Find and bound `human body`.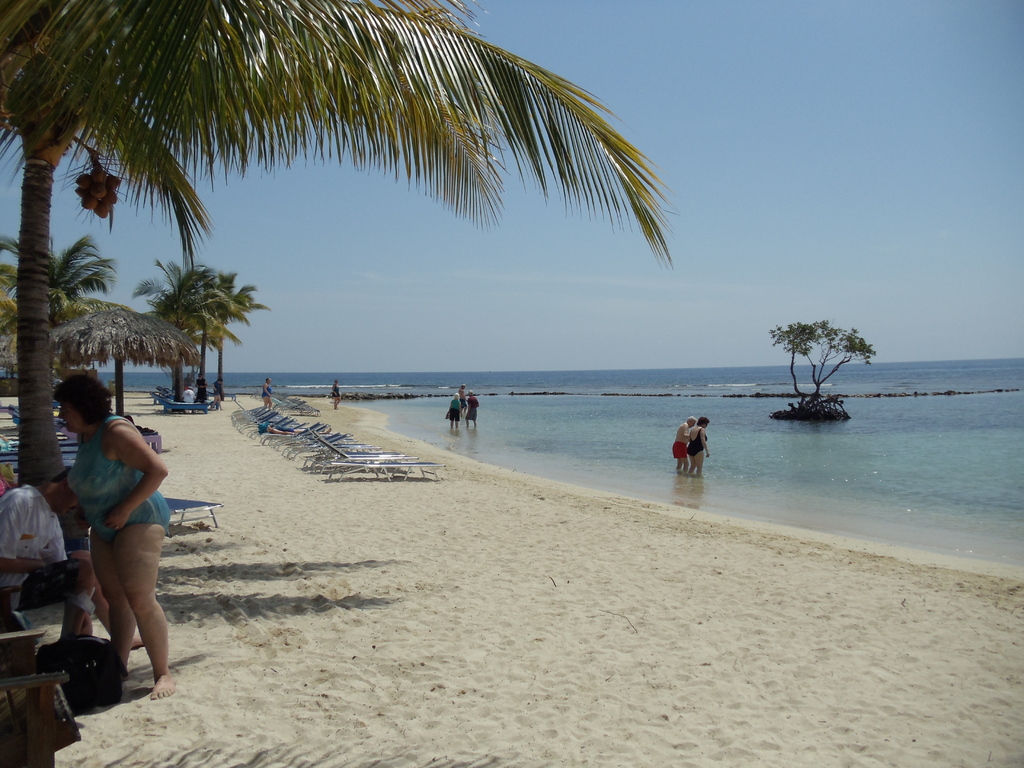
Bound: <region>689, 424, 711, 476</region>.
